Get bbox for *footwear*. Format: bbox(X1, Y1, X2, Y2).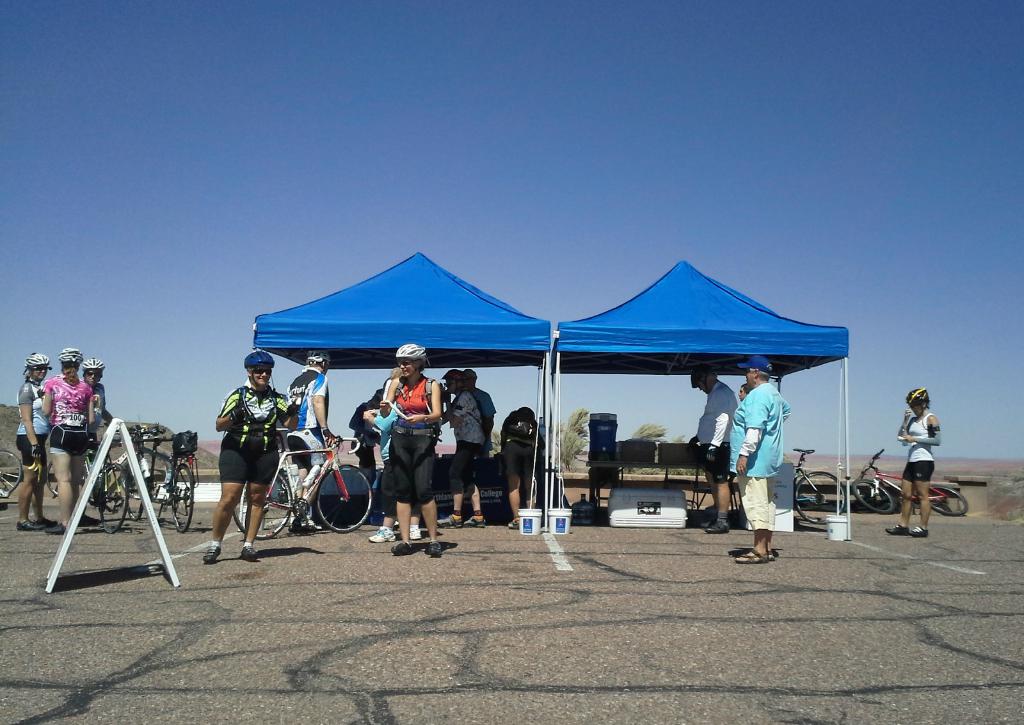
bbox(390, 541, 419, 554).
